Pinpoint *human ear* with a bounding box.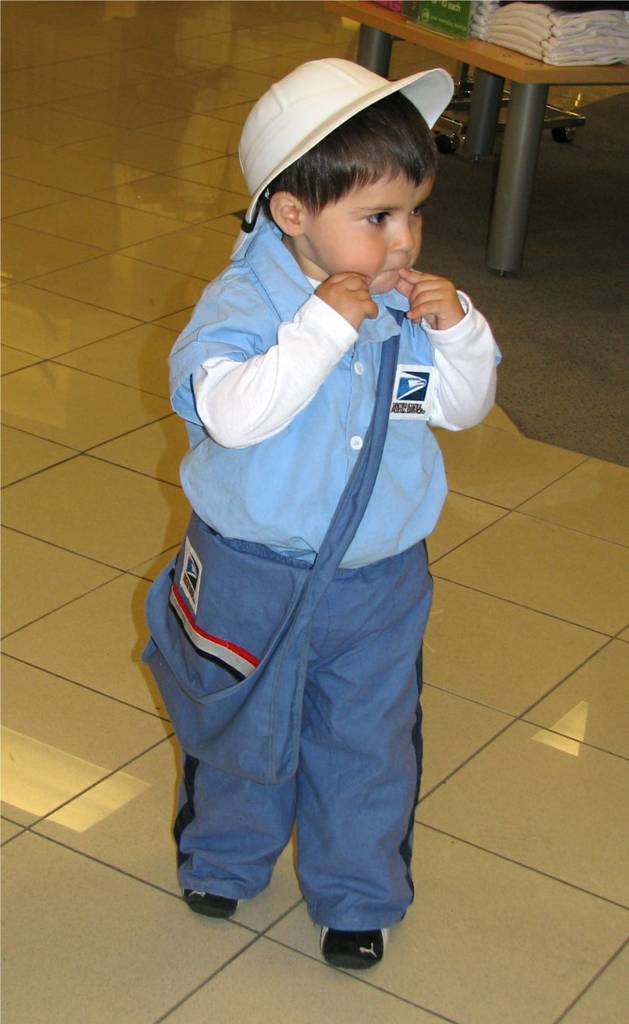
bbox(270, 192, 303, 239).
